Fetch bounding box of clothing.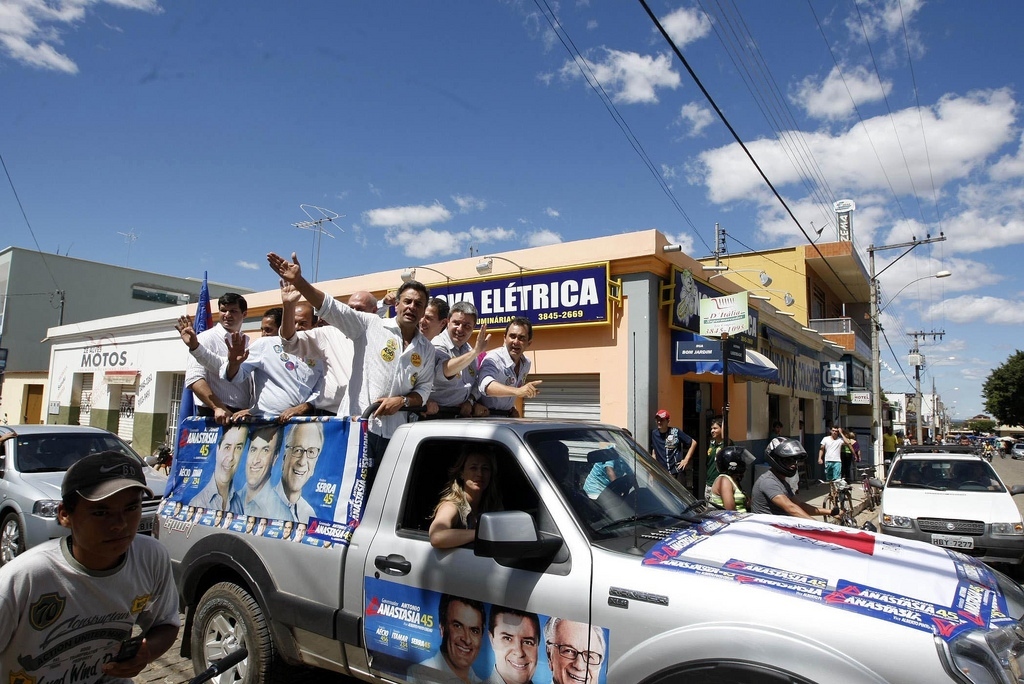
Bbox: pyautogui.locateOnScreen(218, 333, 323, 416).
